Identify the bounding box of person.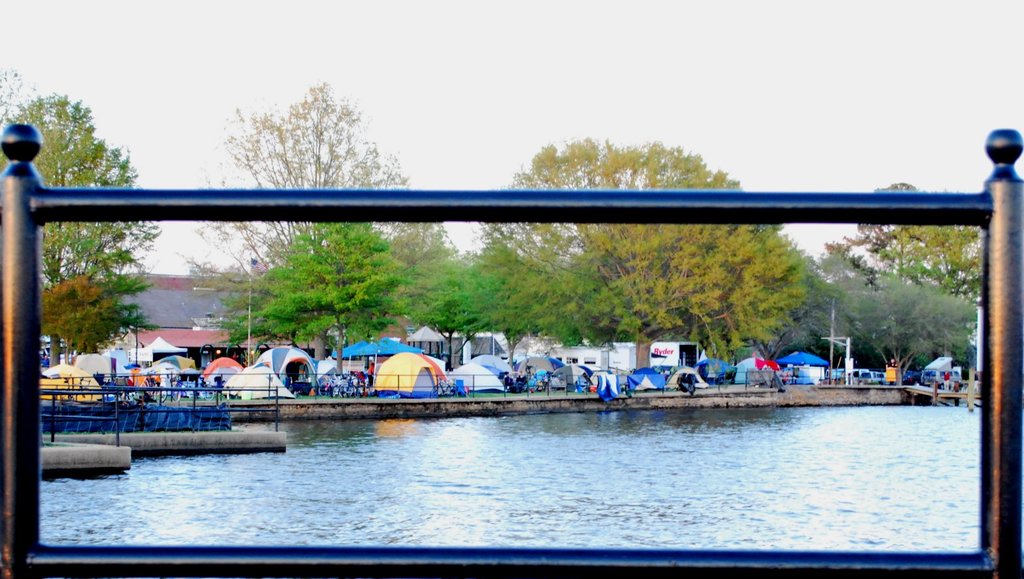
bbox=(518, 370, 526, 391).
